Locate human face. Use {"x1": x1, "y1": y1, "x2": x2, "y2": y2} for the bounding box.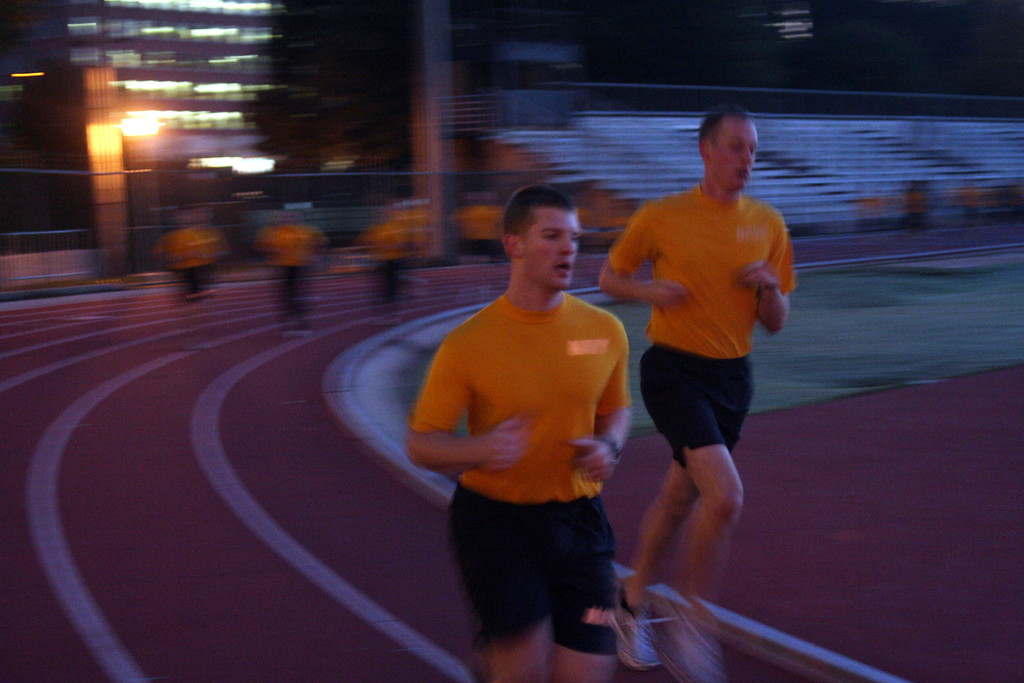
{"x1": 705, "y1": 117, "x2": 757, "y2": 199}.
